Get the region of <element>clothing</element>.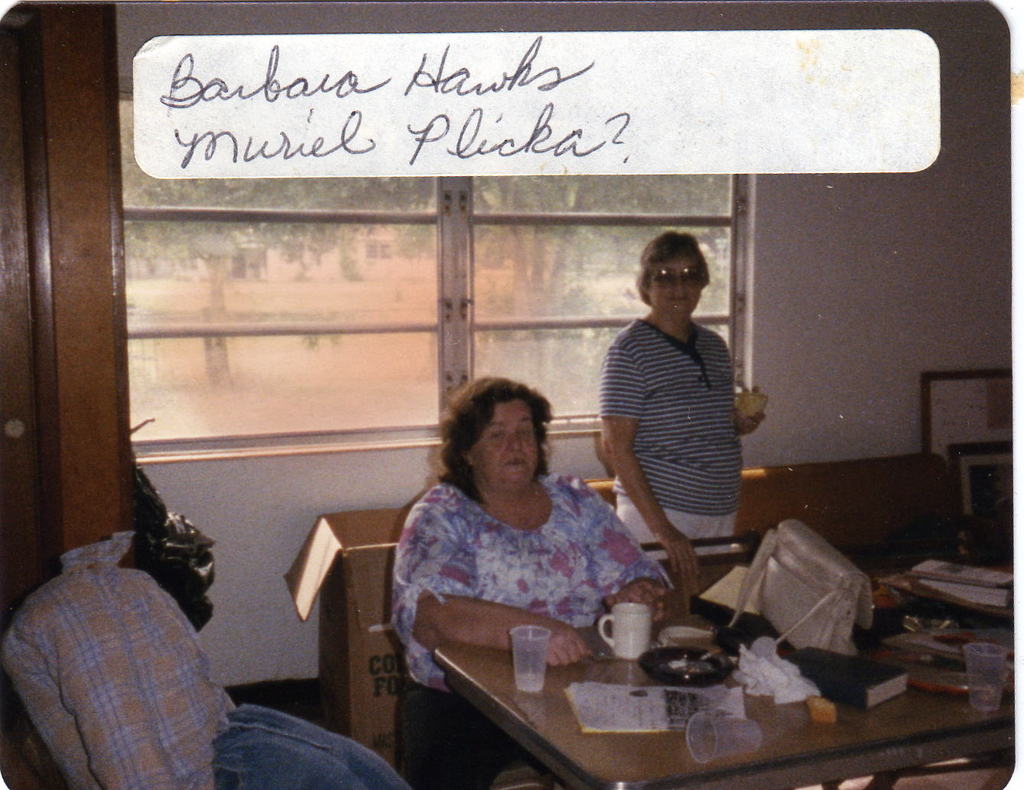
(left=601, top=318, right=747, bottom=546).
